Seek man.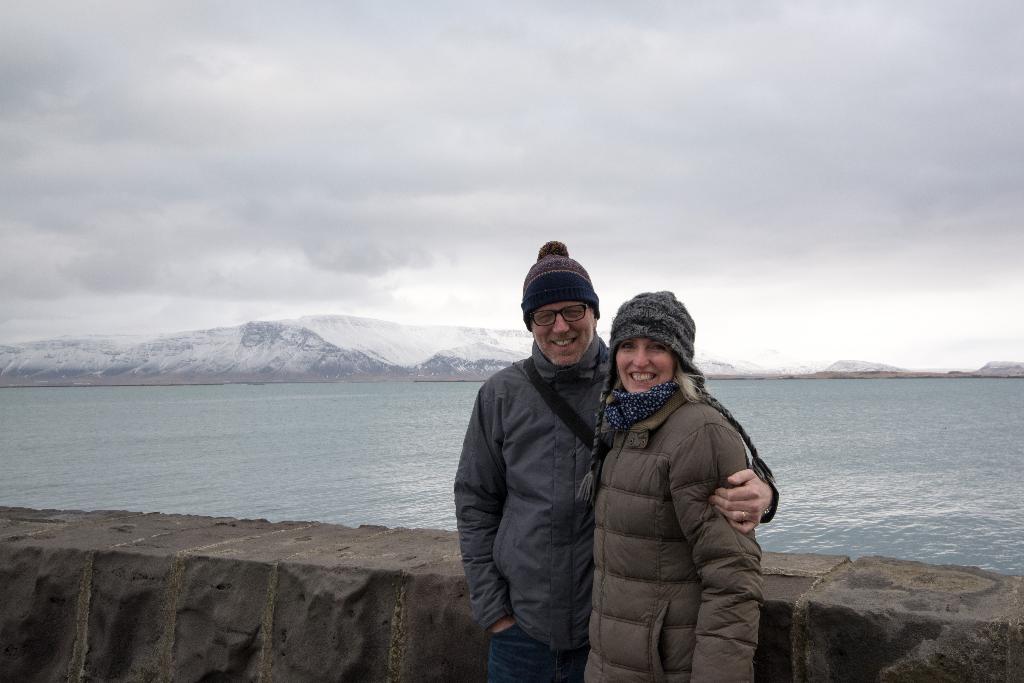
rect(454, 238, 772, 682).
